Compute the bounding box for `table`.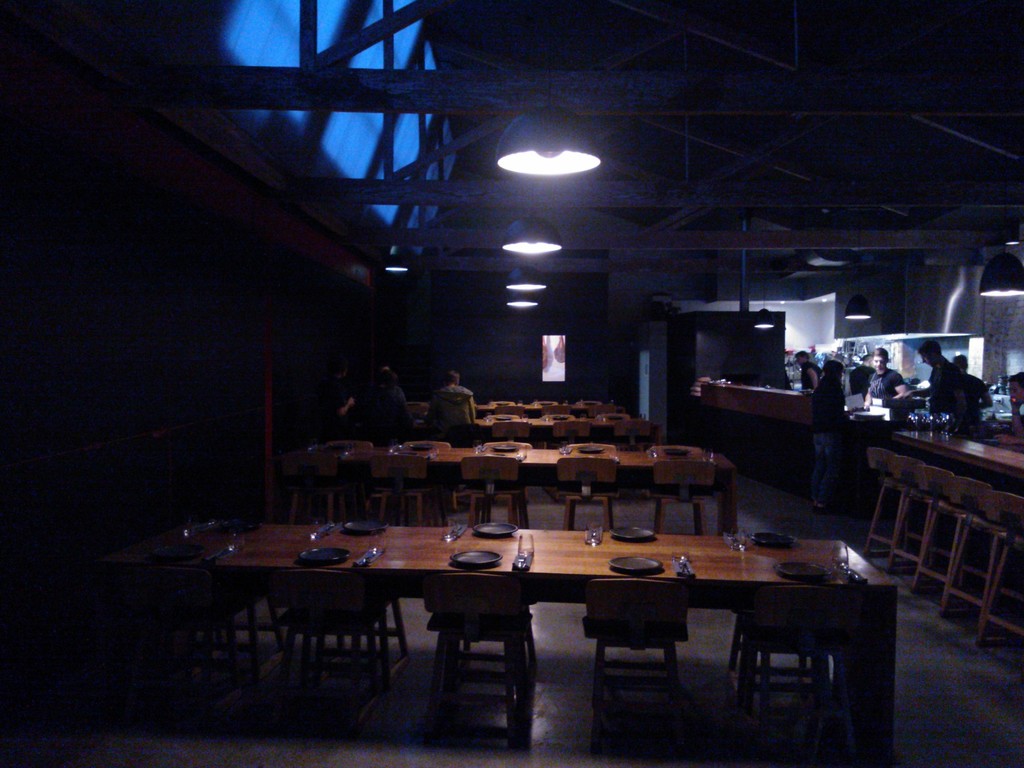
x1=695, y1=383, x2=821, y2=436.
